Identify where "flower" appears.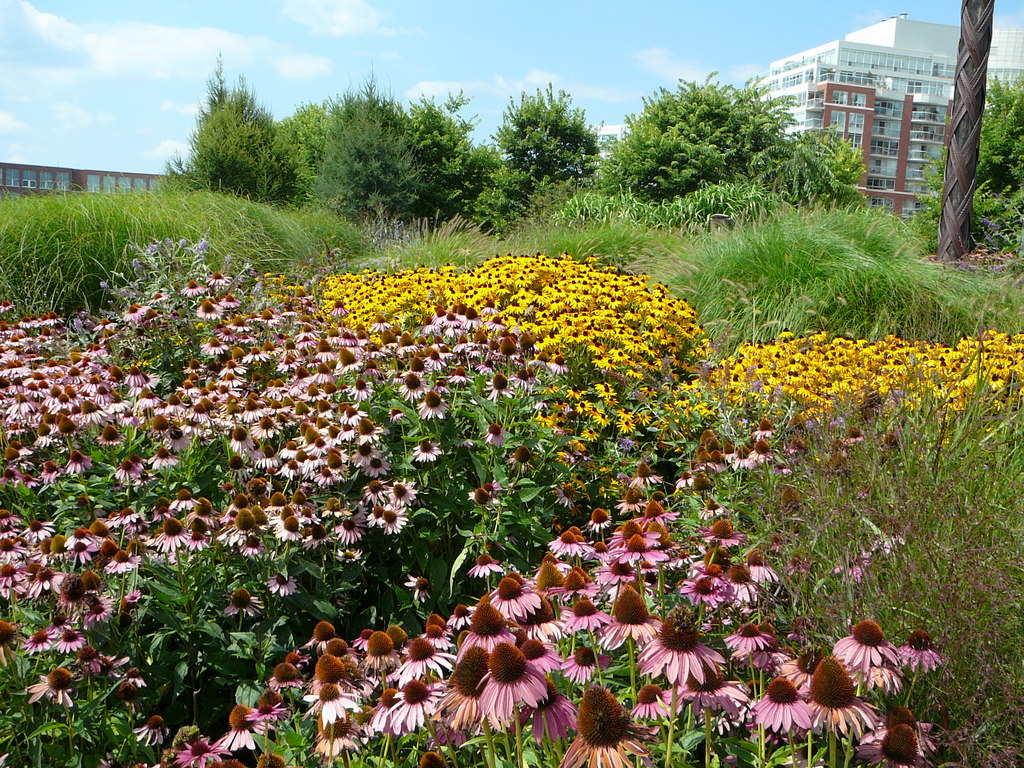
Appears at 749,680,821,738.
